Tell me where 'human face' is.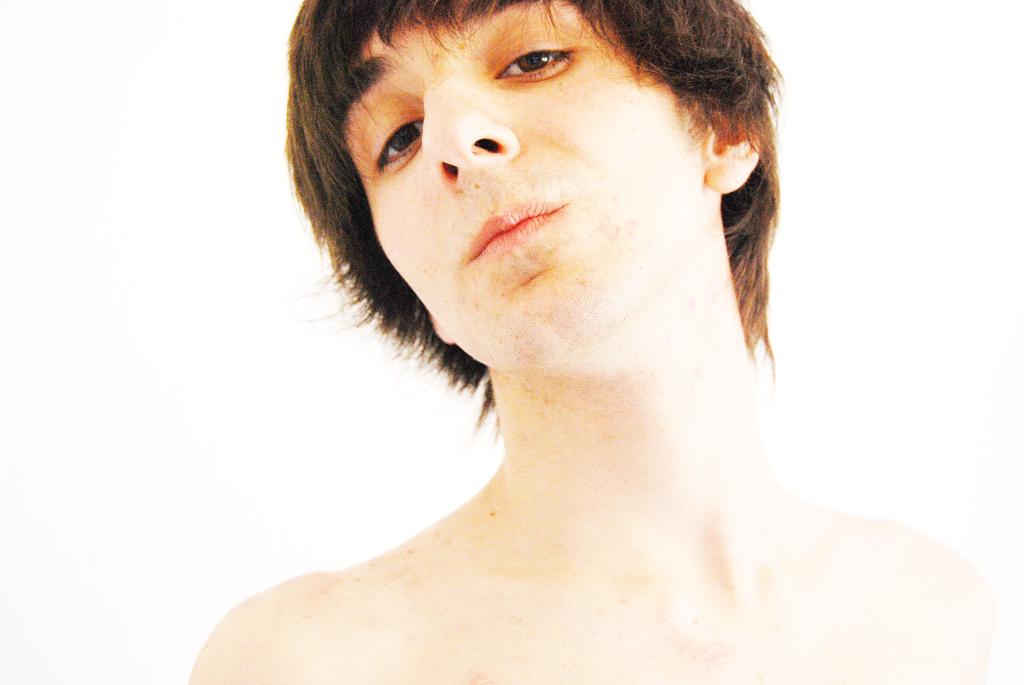
'human face' is at locate(340, 6, 712, 369).
